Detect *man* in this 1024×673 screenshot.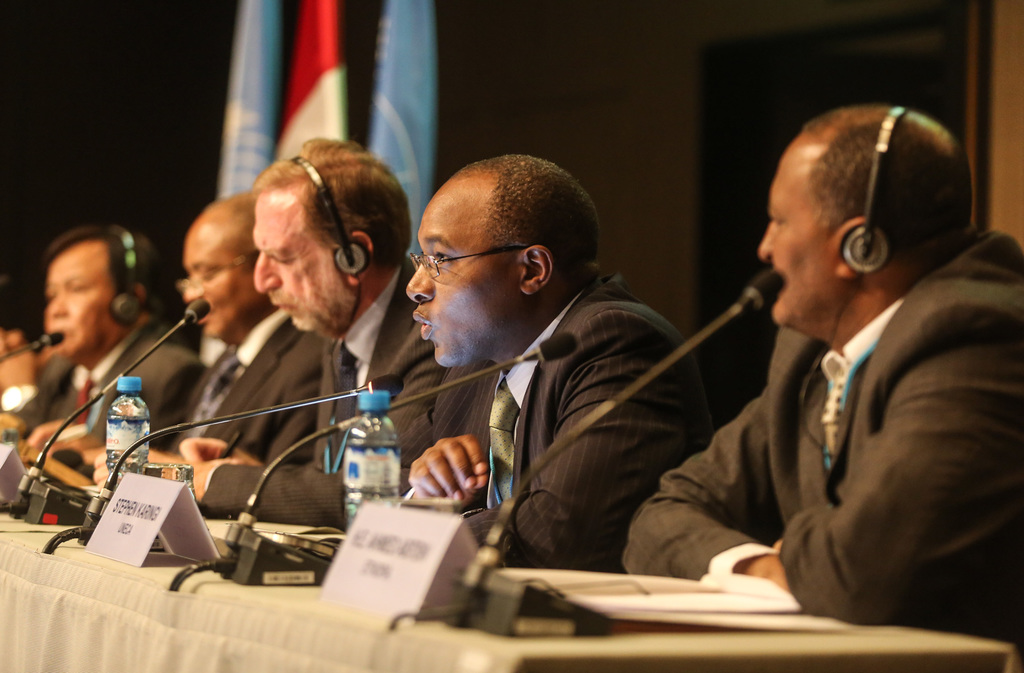
Detection: pyautogui.locateOnScreen(527, 100, 1010, 644).
